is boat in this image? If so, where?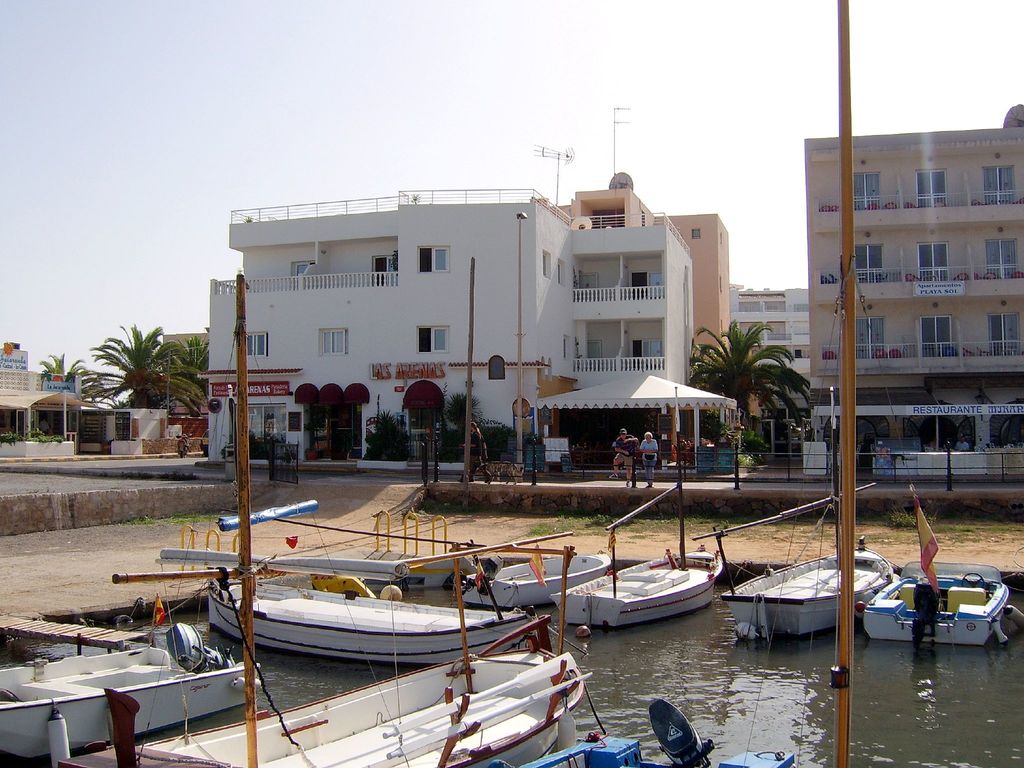
Yes, at select_region(530, 698, 799, 767).
